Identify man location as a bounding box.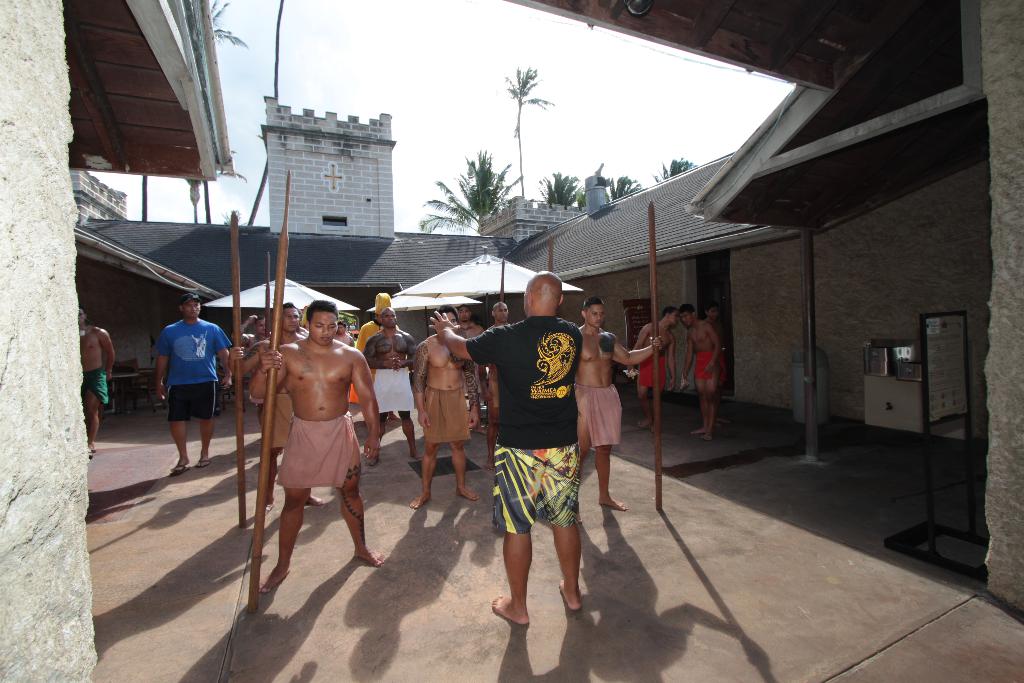
select_region(459, 303, 485, 440).
